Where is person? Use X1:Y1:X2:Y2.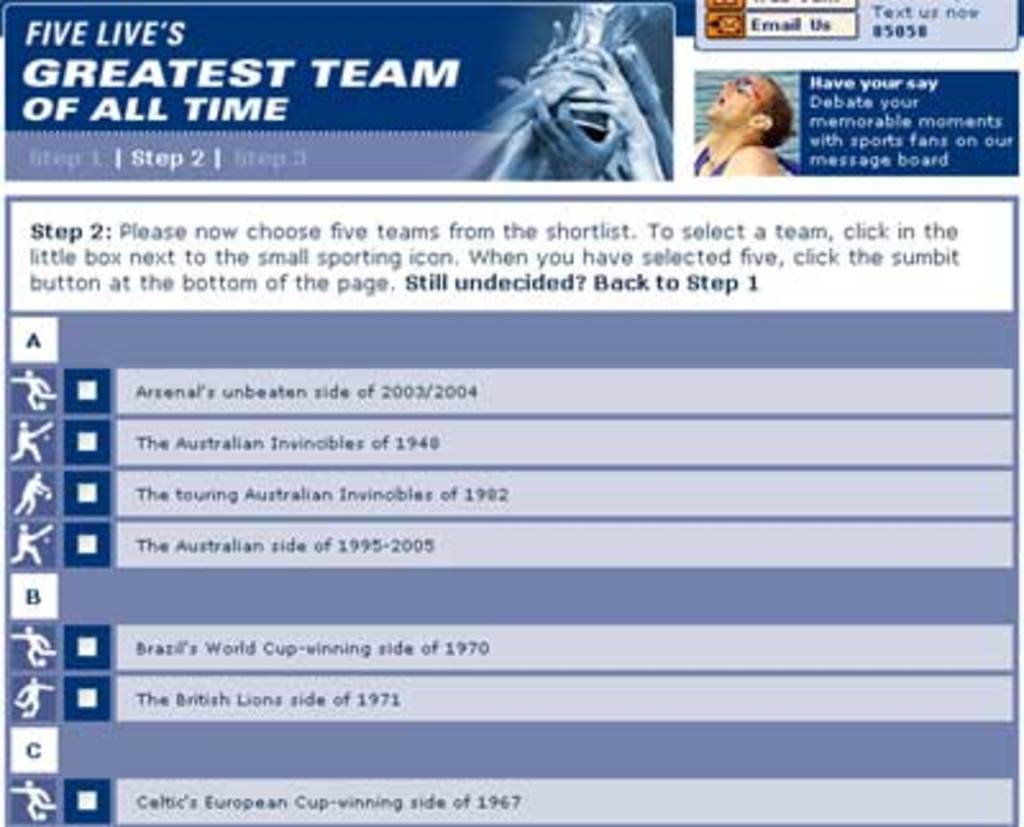
8:420:44:463.
